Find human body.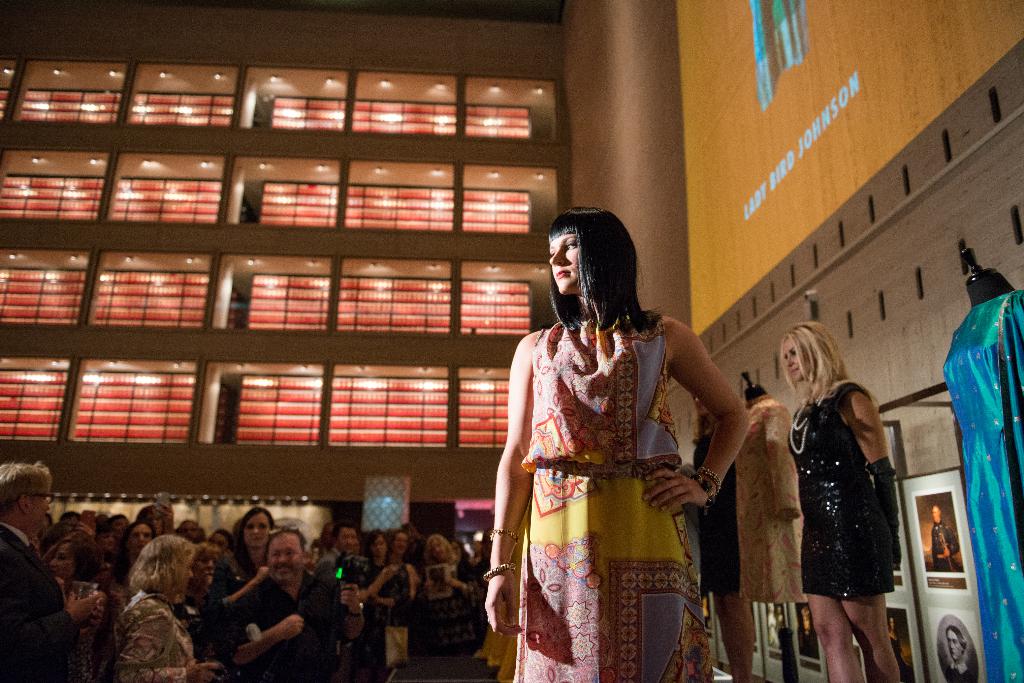
177,517,200,543.
